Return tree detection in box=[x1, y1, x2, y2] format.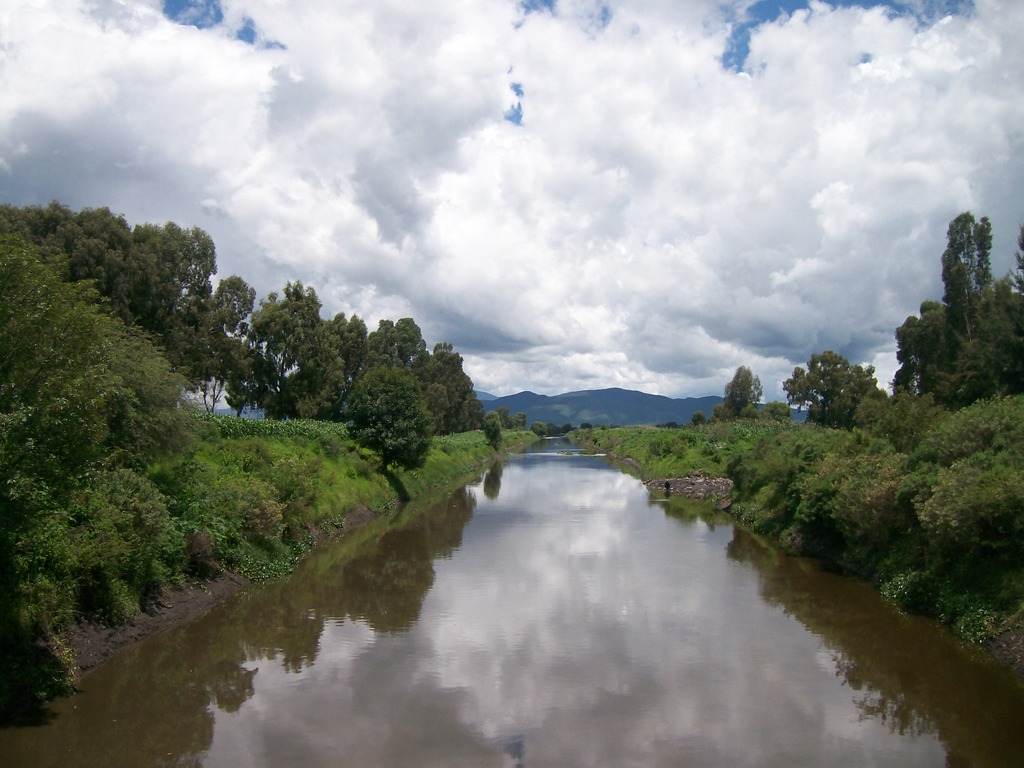
box=[719, 371, 762, 419].
